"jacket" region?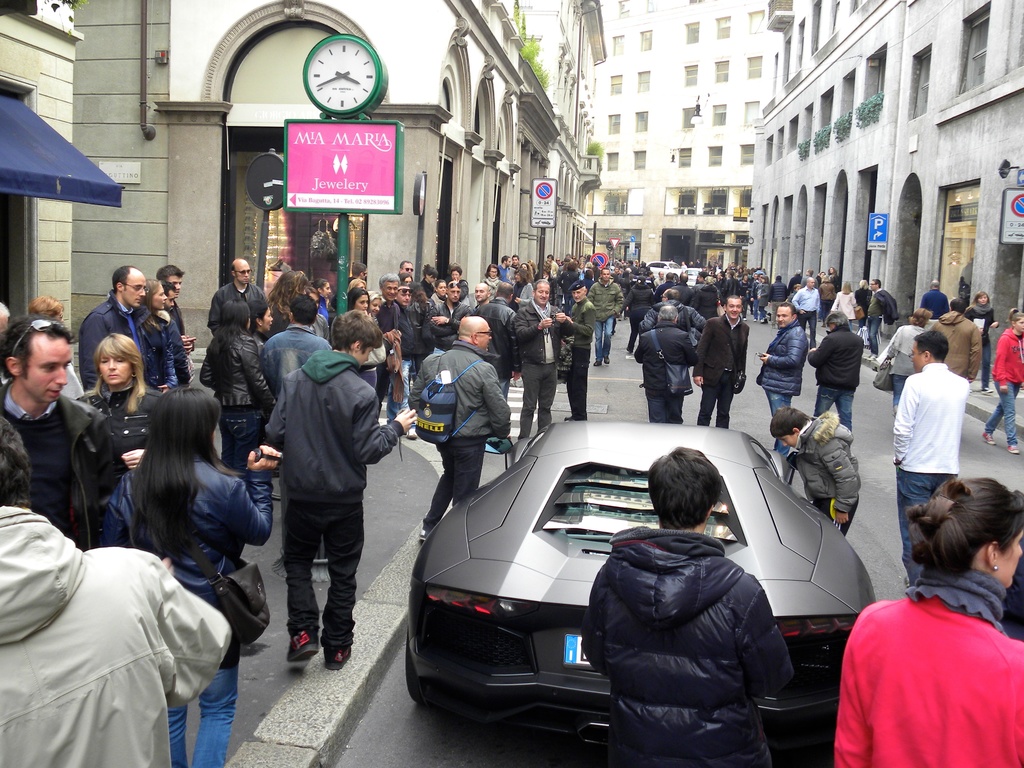
x1=0 y1=381 x2=116 y2=553
